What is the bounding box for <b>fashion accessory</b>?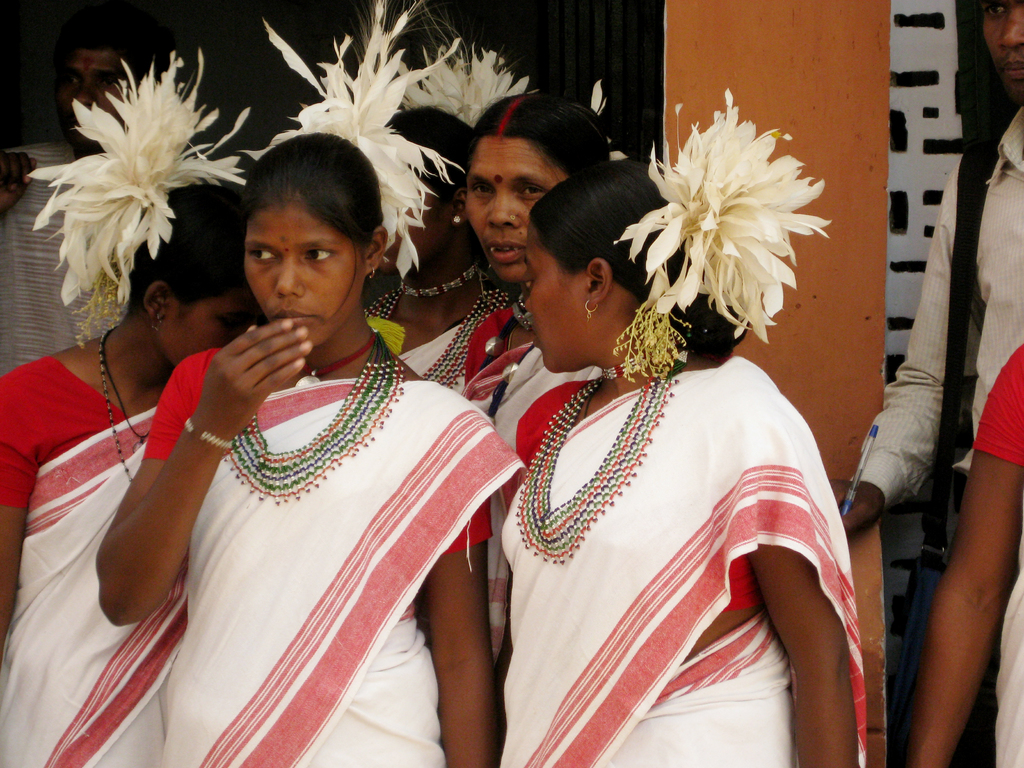
Rect(297, 328, 381, 379).
